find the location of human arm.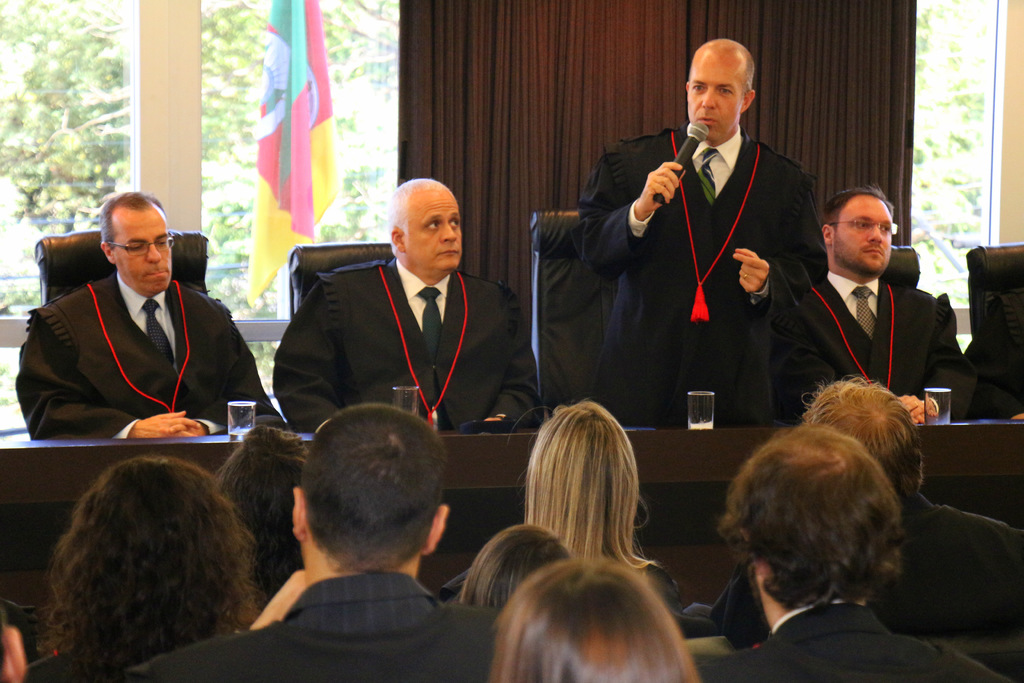
Location: crop(568, 147, 688, 282).
